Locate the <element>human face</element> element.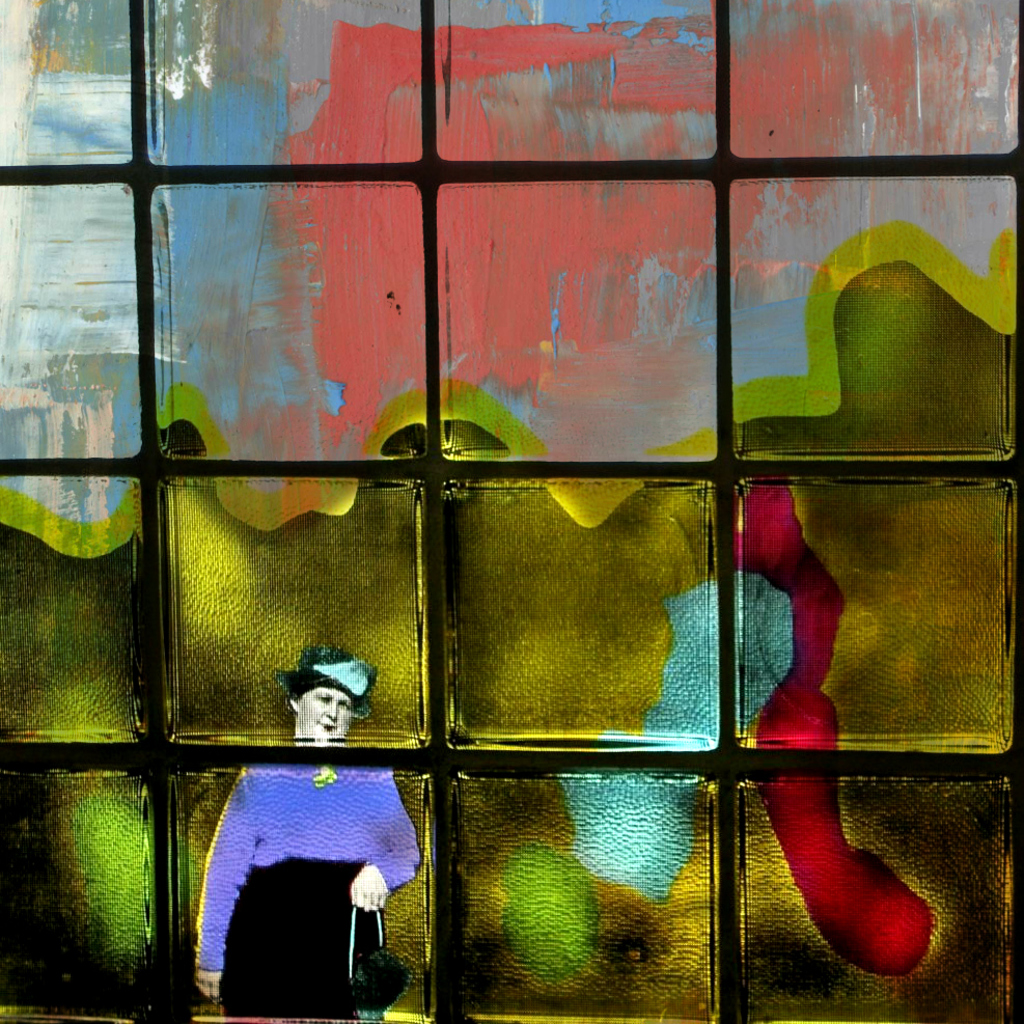
Element bbox: pyautogui.locateOnScreen(297, 685, 356, 744).
